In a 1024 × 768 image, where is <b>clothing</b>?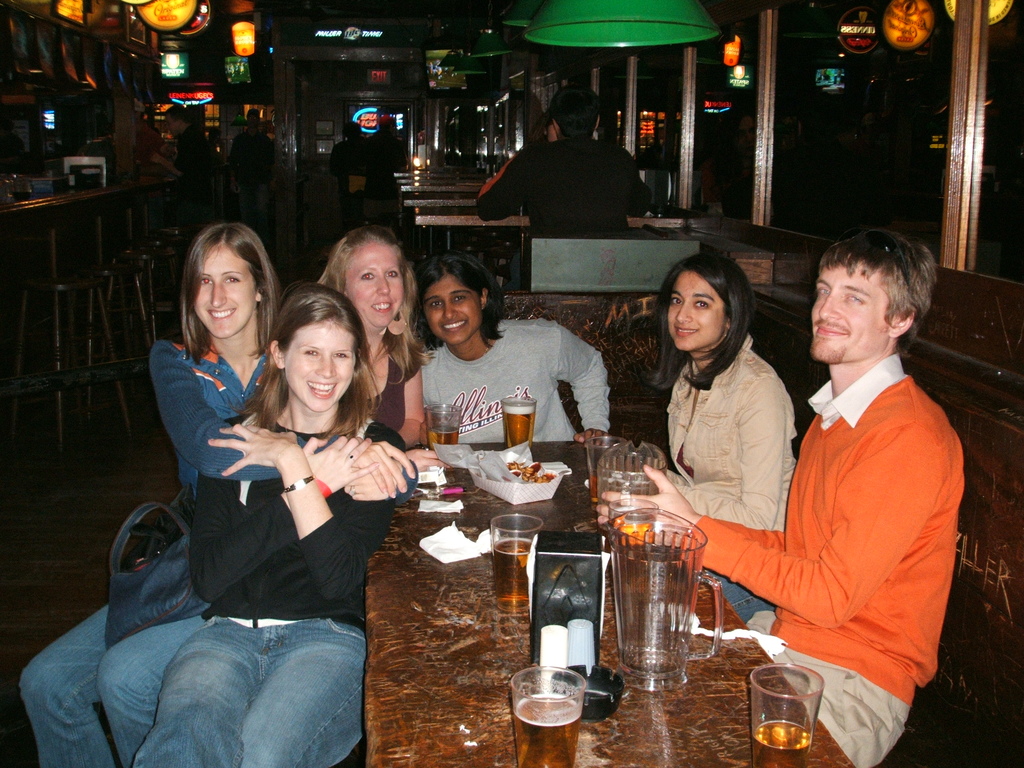
368, 343, 422, 429.
